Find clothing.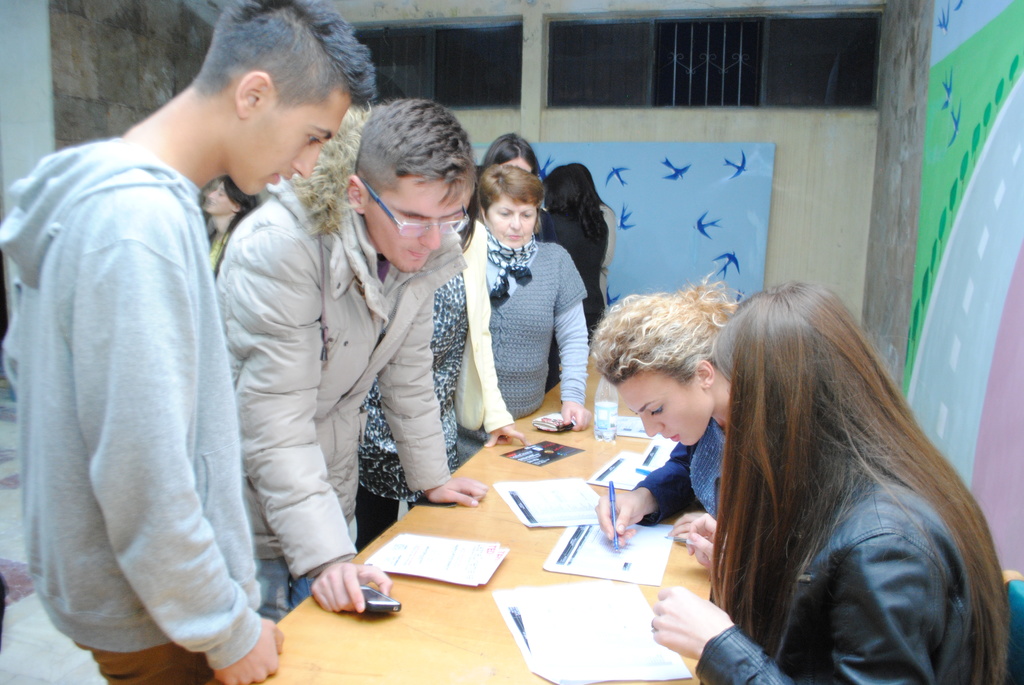
<region>210, 104, 463, 626</region>.
